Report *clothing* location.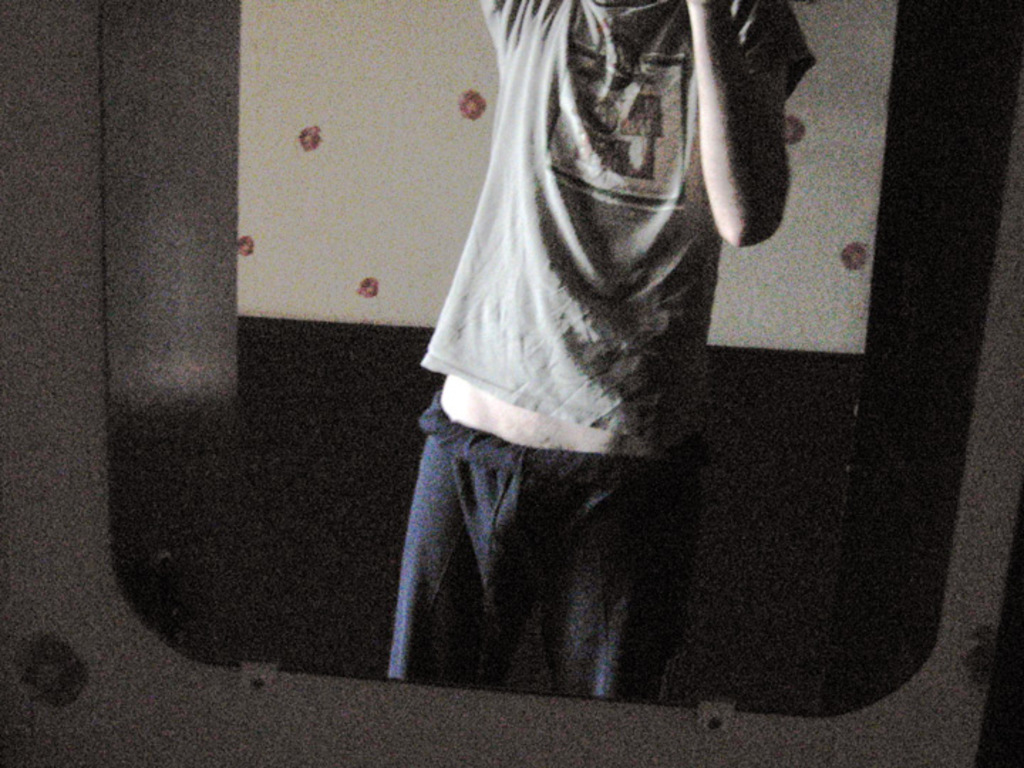
Report: box=[400, 0, 788, 599].
